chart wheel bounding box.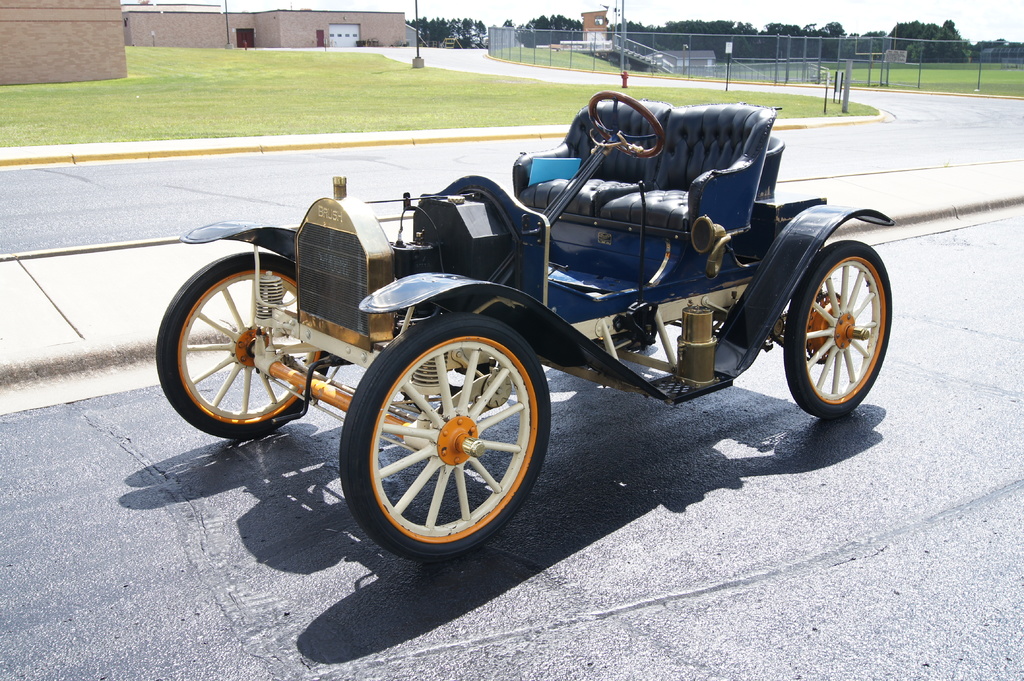
Charted: left=341, top=314, right=552, bottom=550.
